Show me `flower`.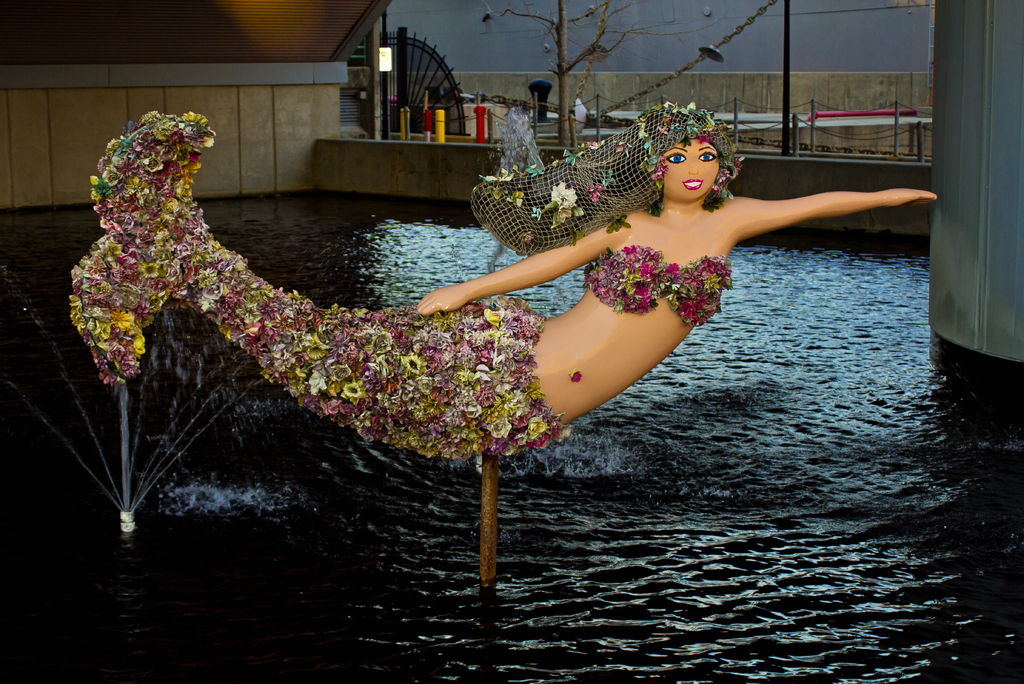
`flower` is here: region(402, 357, 420, 370).
